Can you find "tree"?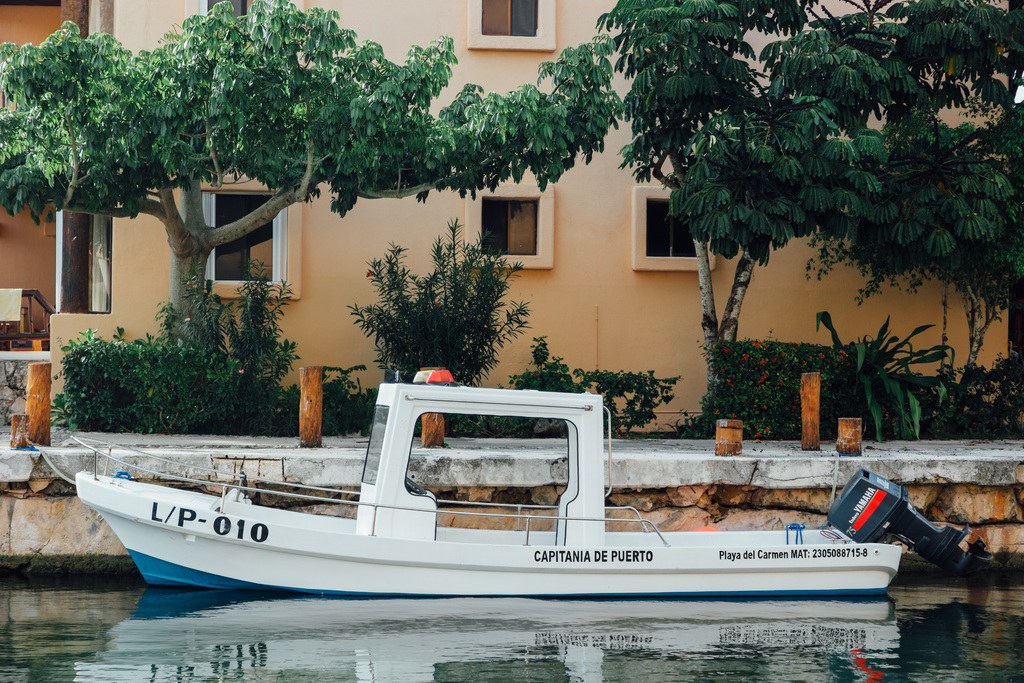
Yes, bounding box: locate(333, 213, 531, 428).
